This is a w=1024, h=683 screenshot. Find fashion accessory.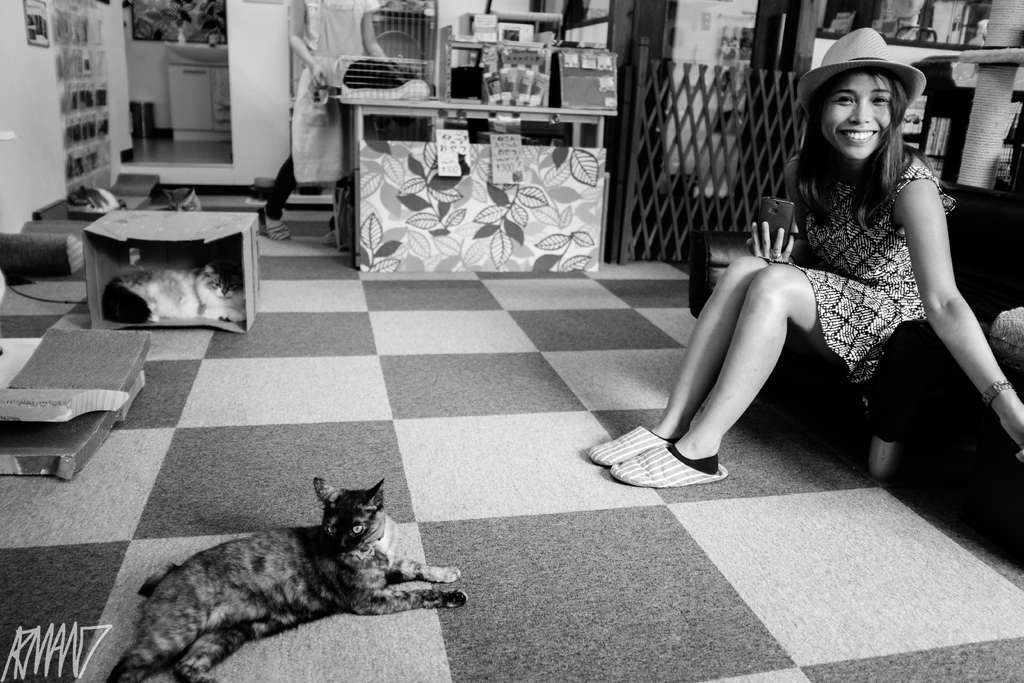
Bounding box: <bbox>261, 208, 290, 246</bbox>.
